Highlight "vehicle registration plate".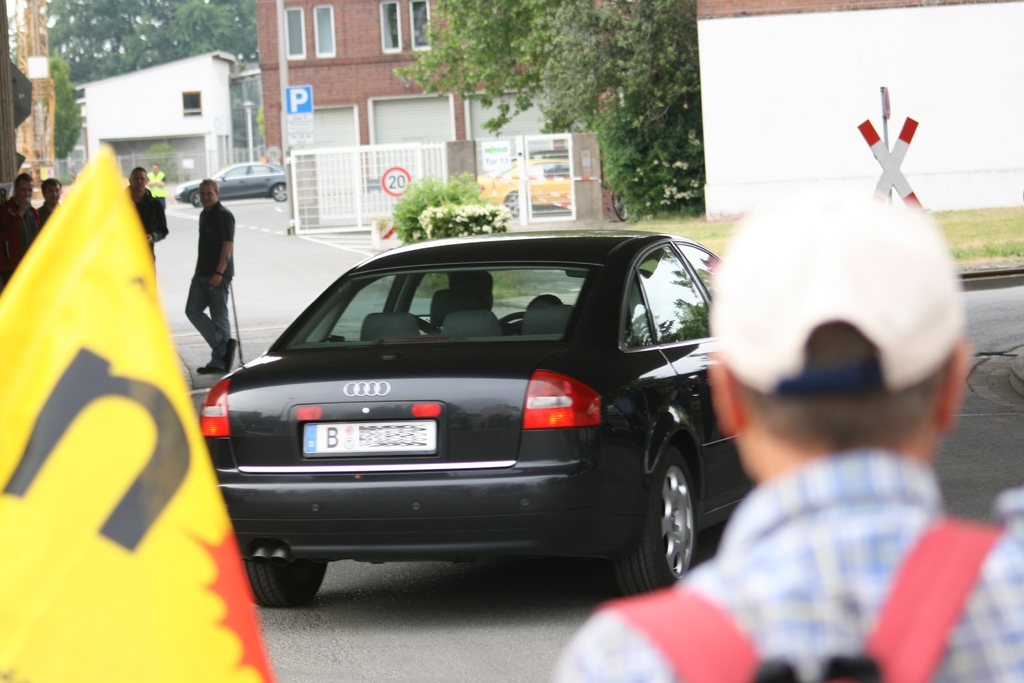
Highlighted region: 303, 420, 434, 453.
